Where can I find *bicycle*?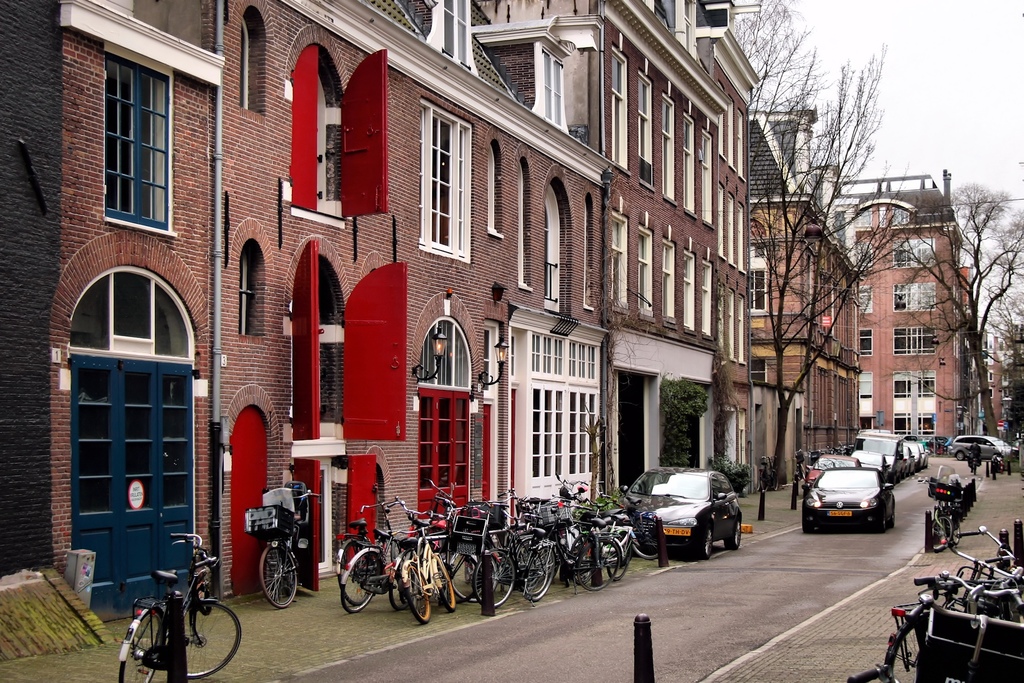
You can find it at (899, 568, 1023, 682).
